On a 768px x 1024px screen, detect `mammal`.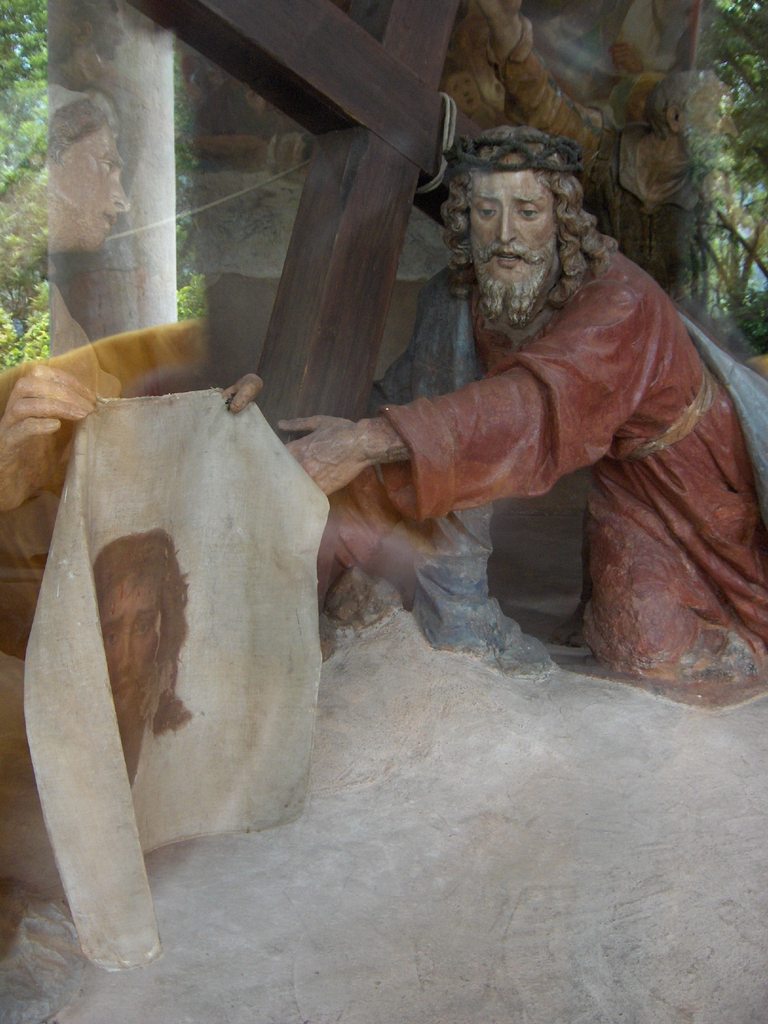
rect(114, 184, 701, 860).
